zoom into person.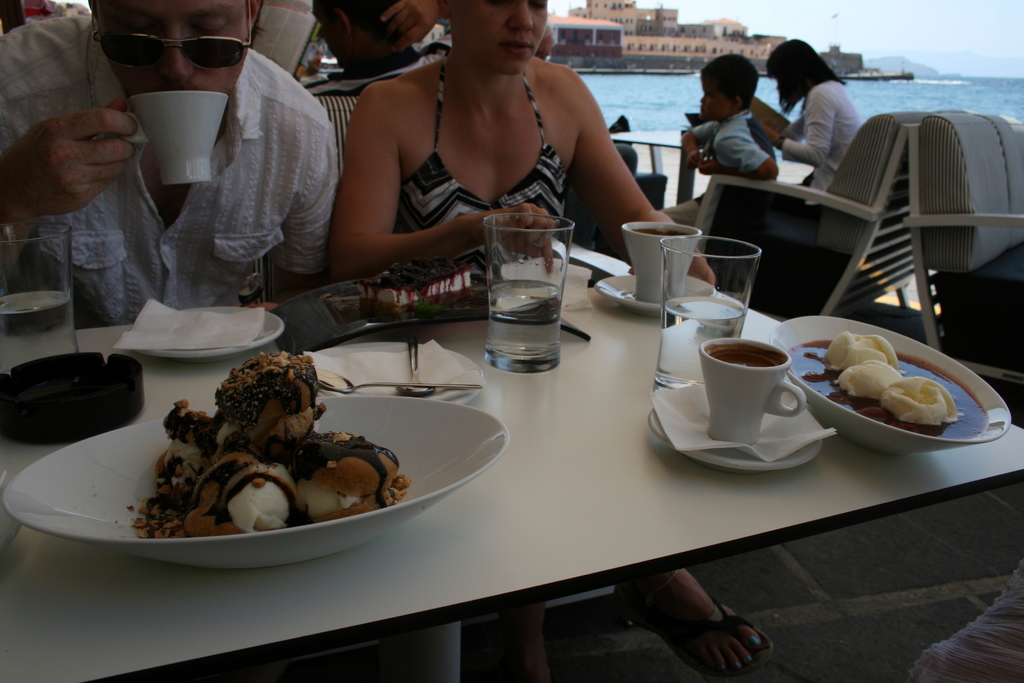
Zoom target: box(0, 0, 339, 331).
